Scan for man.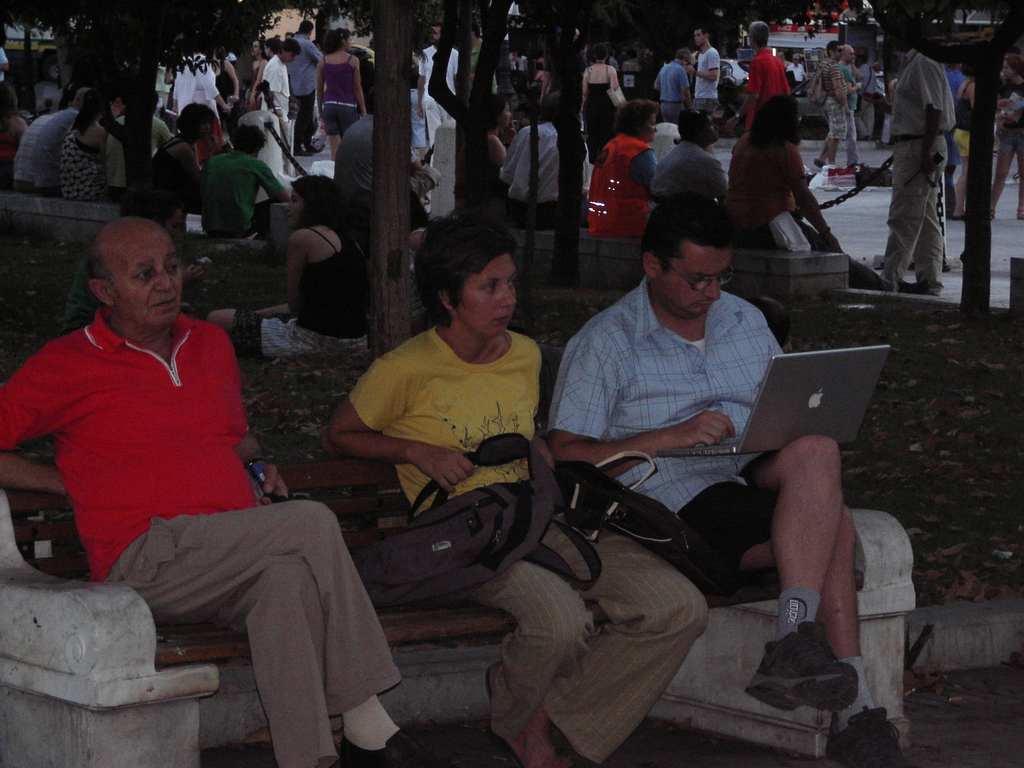
Scan result: [left=36, top=90, right=99, bottom=199].
